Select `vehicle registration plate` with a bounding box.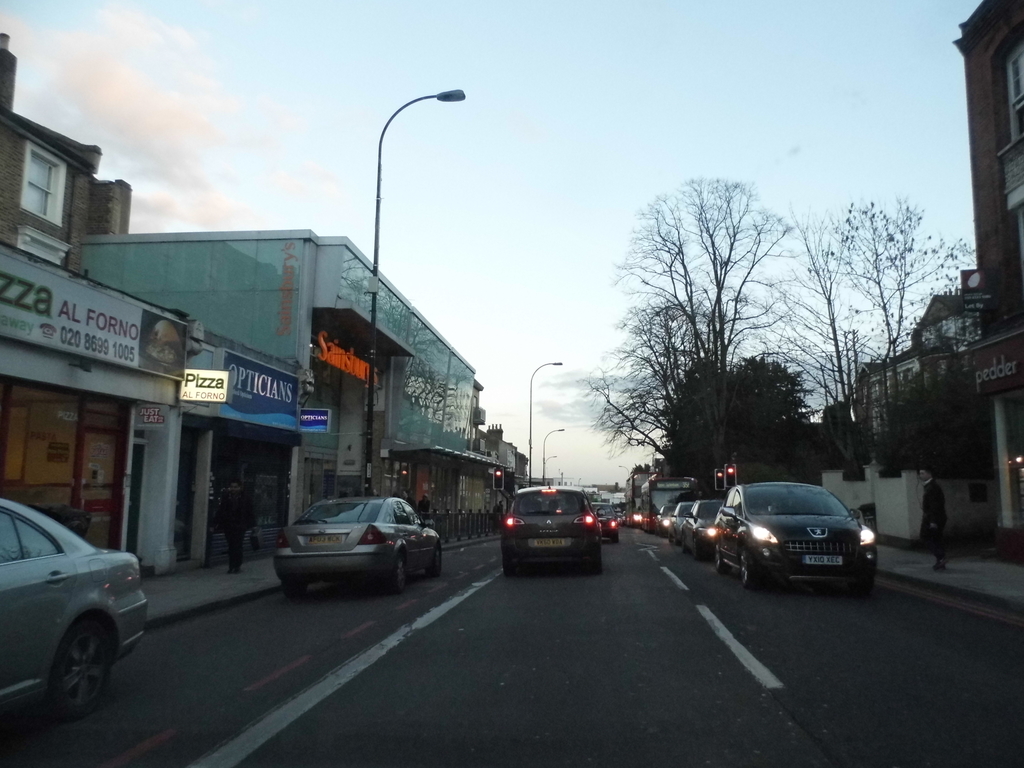
<region>800, 554, 846, 567</region>.
